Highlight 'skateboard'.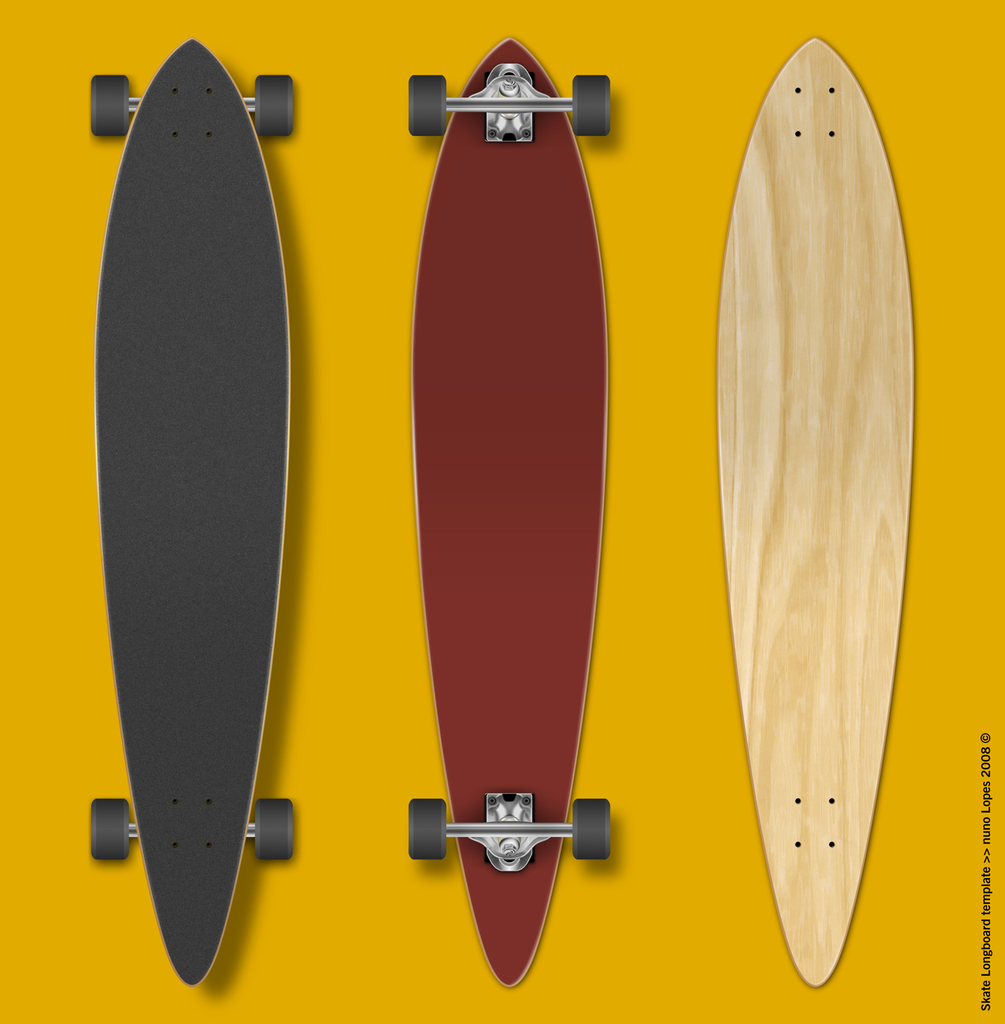
Highlighted region: 85,37,299,994.
